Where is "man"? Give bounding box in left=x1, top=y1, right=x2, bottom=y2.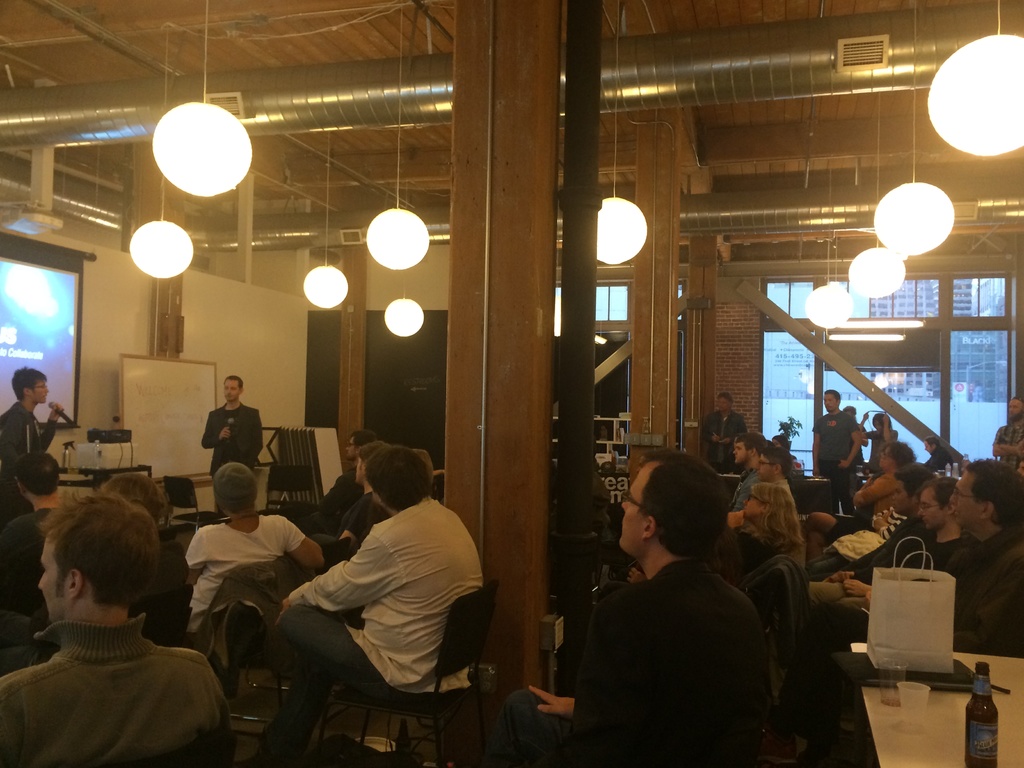
left=0, top=488, right=233, bottom=767.
